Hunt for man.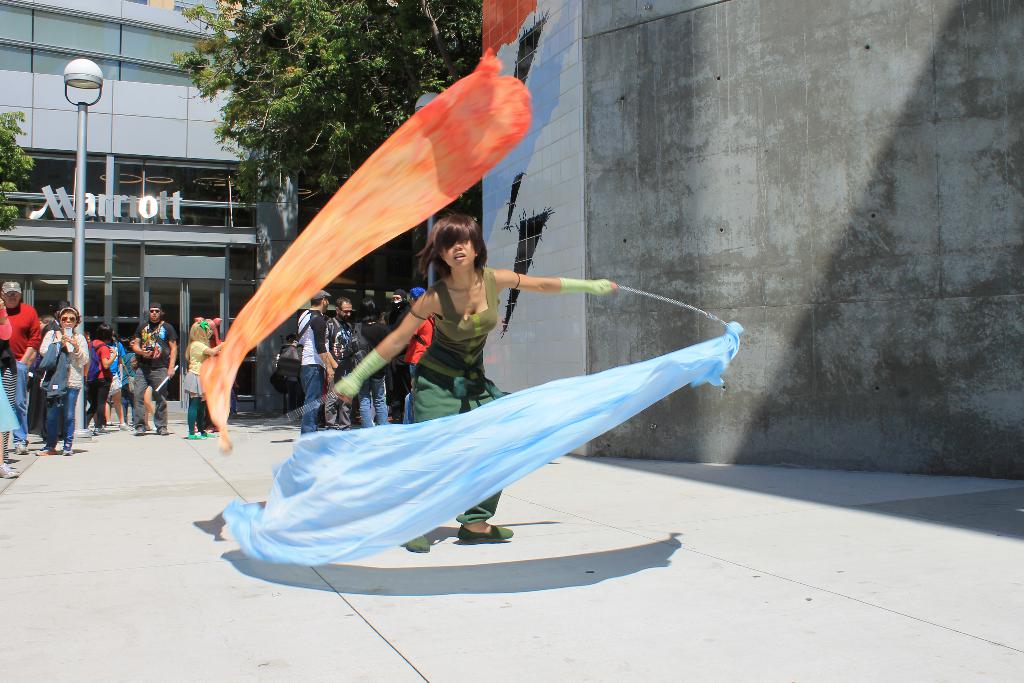
Hunted down at pyautogui.locateOnScreen(328, 295, 356, 429).
